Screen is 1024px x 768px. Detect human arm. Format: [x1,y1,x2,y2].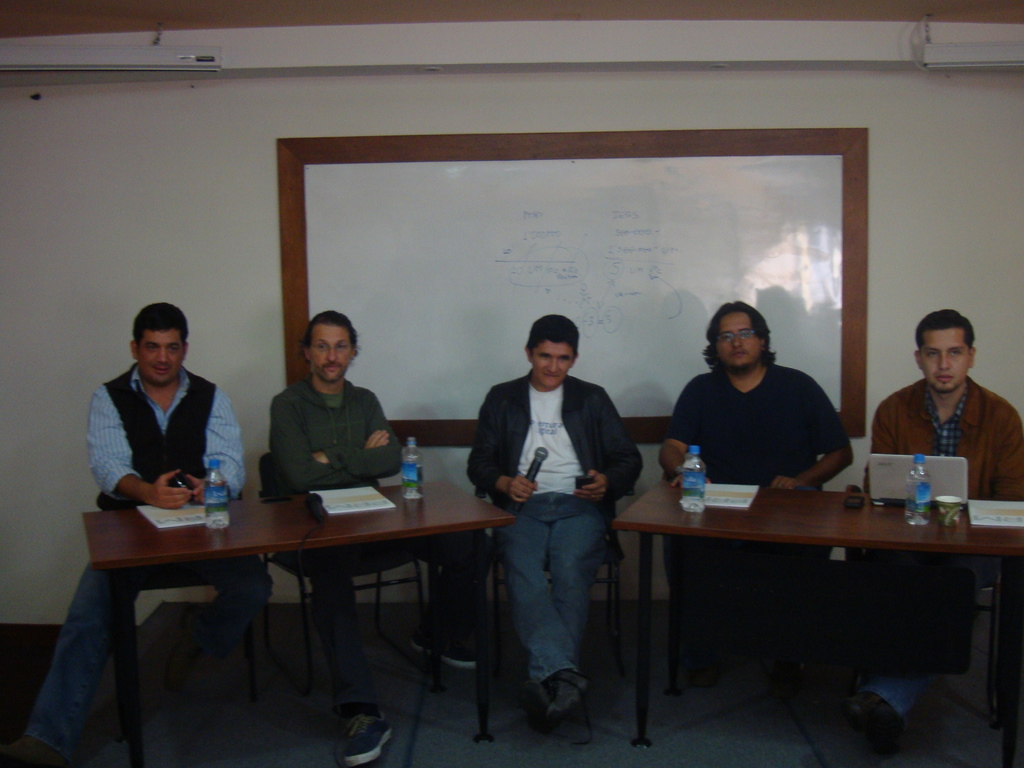
[863,399,904,490].
